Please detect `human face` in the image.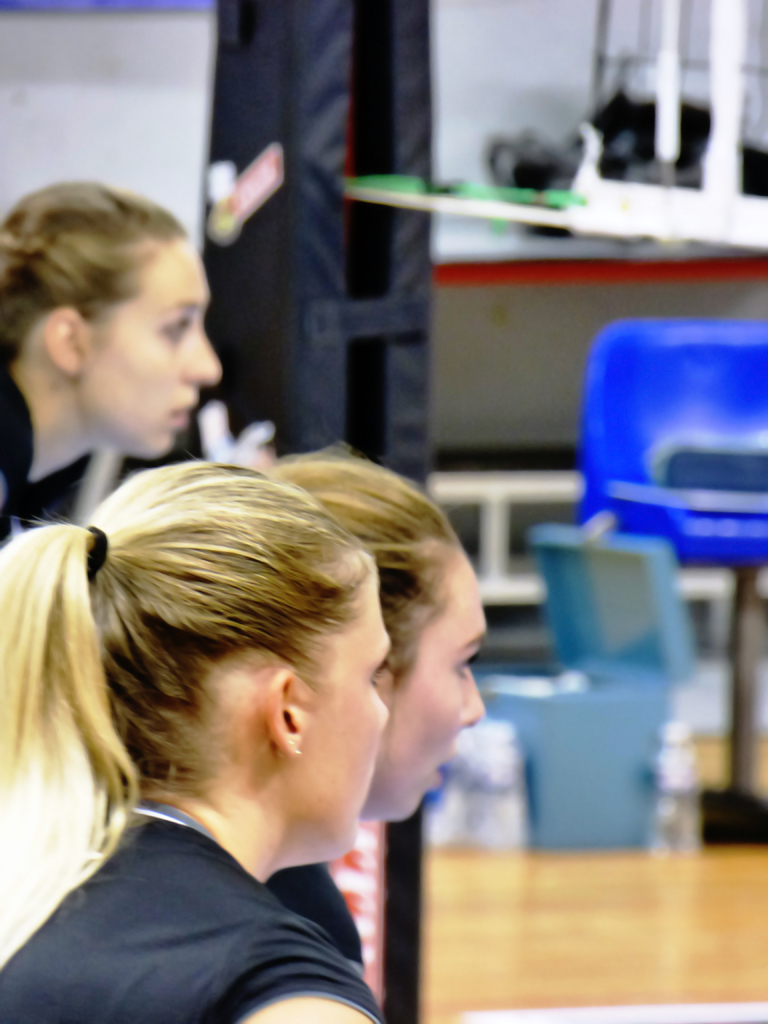
box(296, 554, 385, 861).
